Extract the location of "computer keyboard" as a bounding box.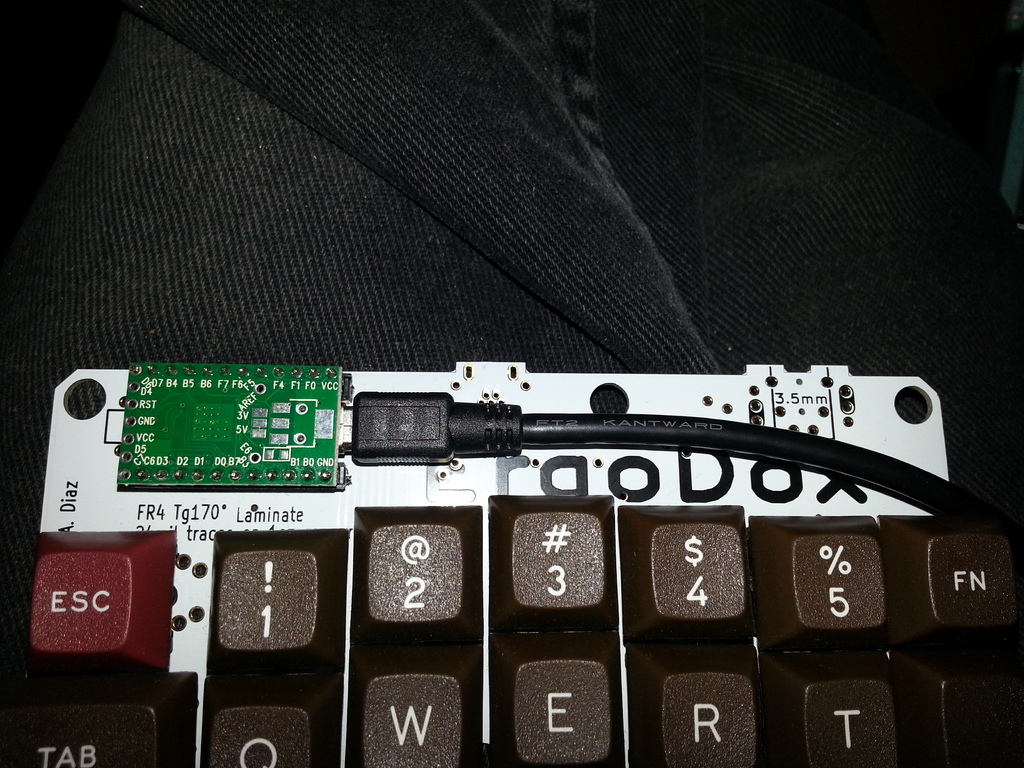
{"left": 15, "top": 362, "right": 1023, "bottom": 767}.
